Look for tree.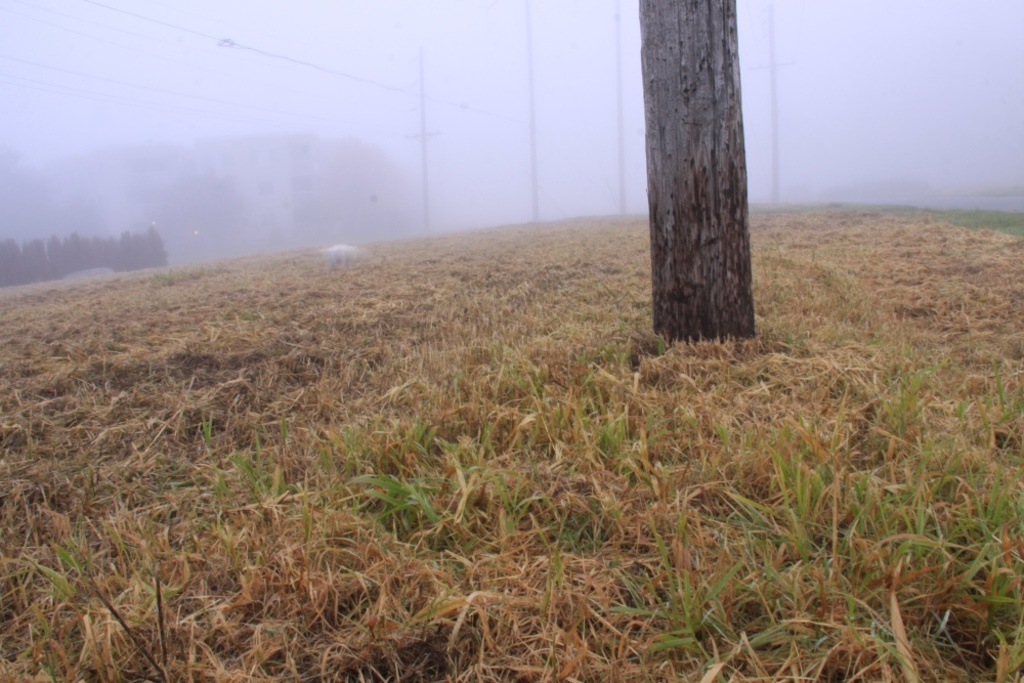
Found: x1=635, y1=0, x2=761, y2=346.
